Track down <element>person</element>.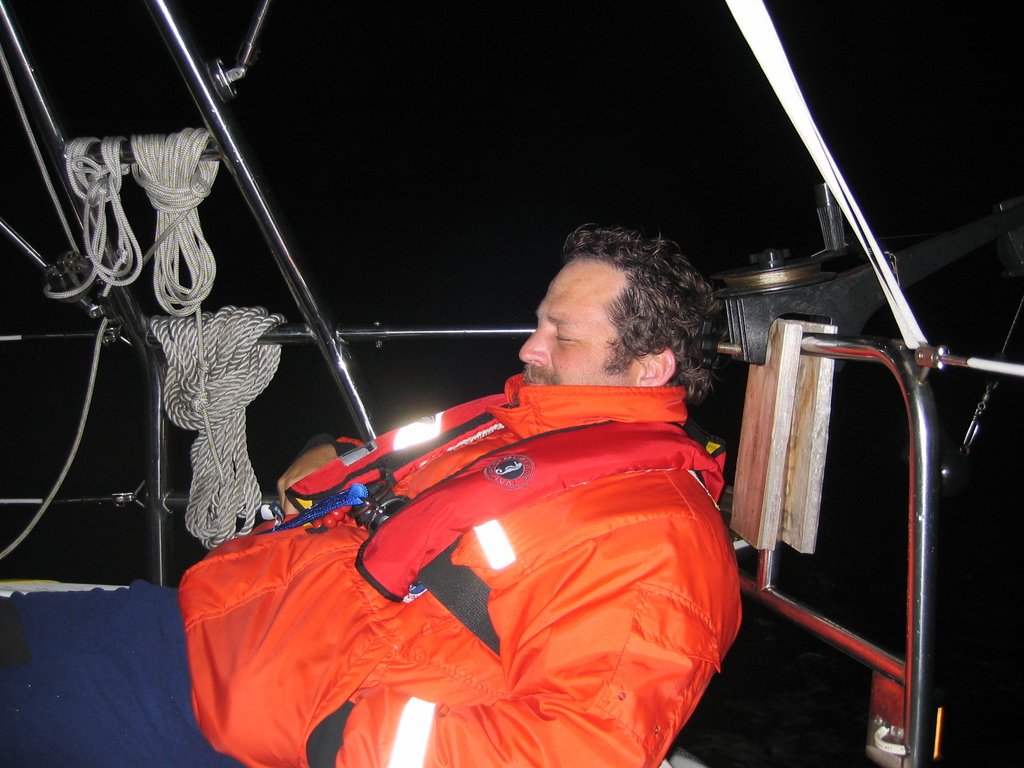
Tracked to (0, 219, 753, 767).
